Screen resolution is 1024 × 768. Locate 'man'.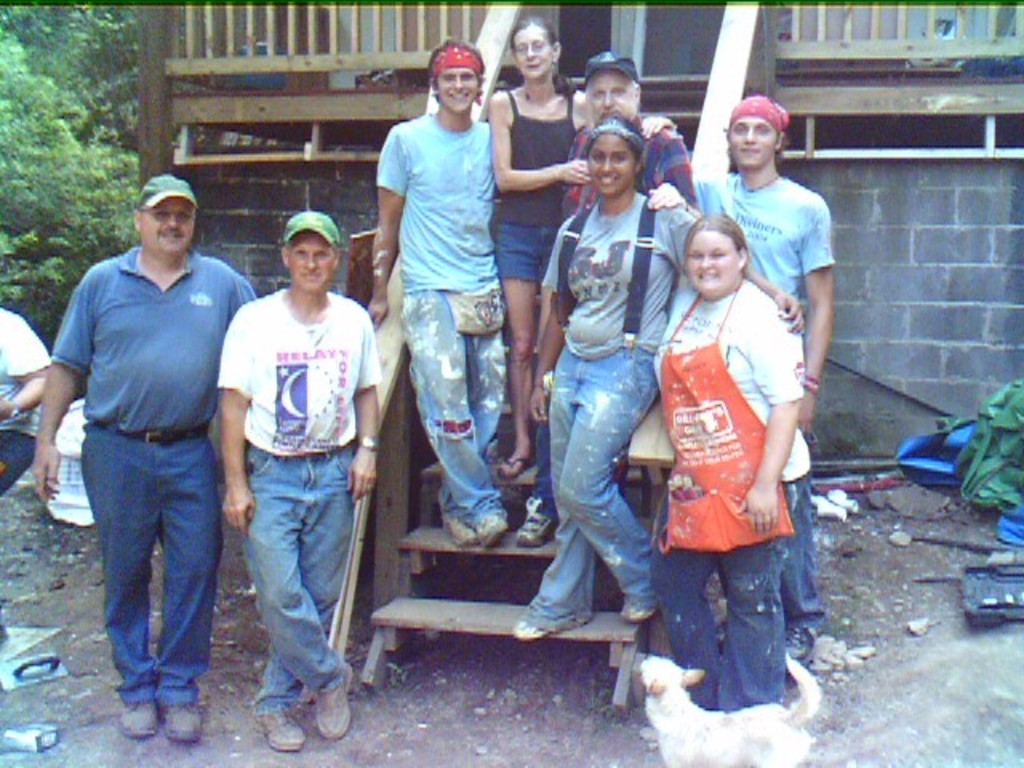
<bbox>0, 261, 62, 534</bbox>.
